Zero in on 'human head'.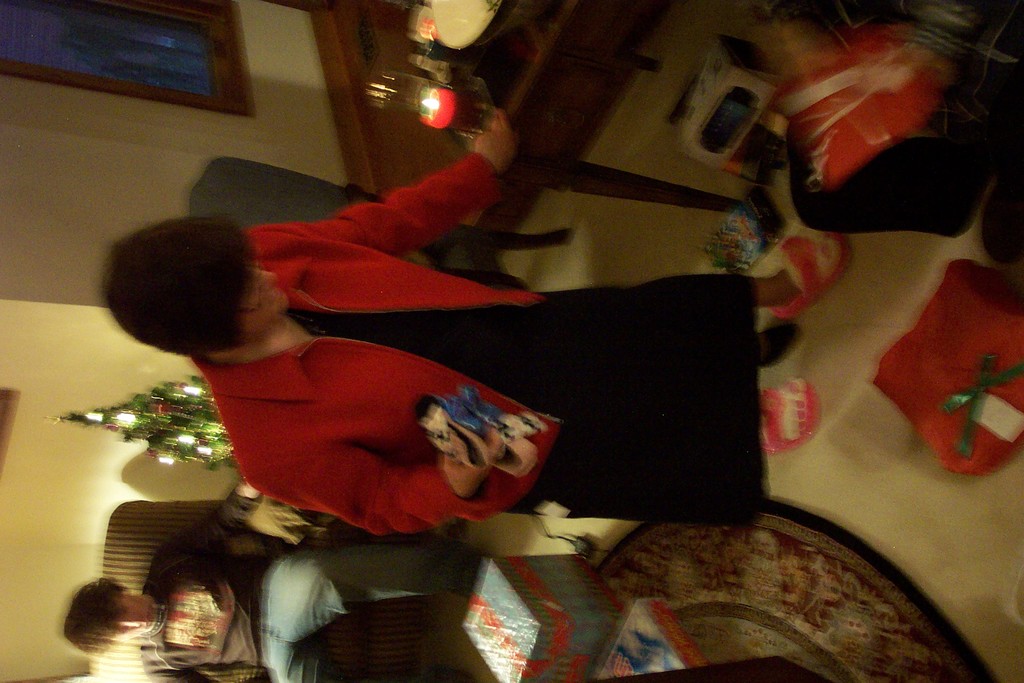
Zeroed in: bbox=(100, 222, 294, 359).
